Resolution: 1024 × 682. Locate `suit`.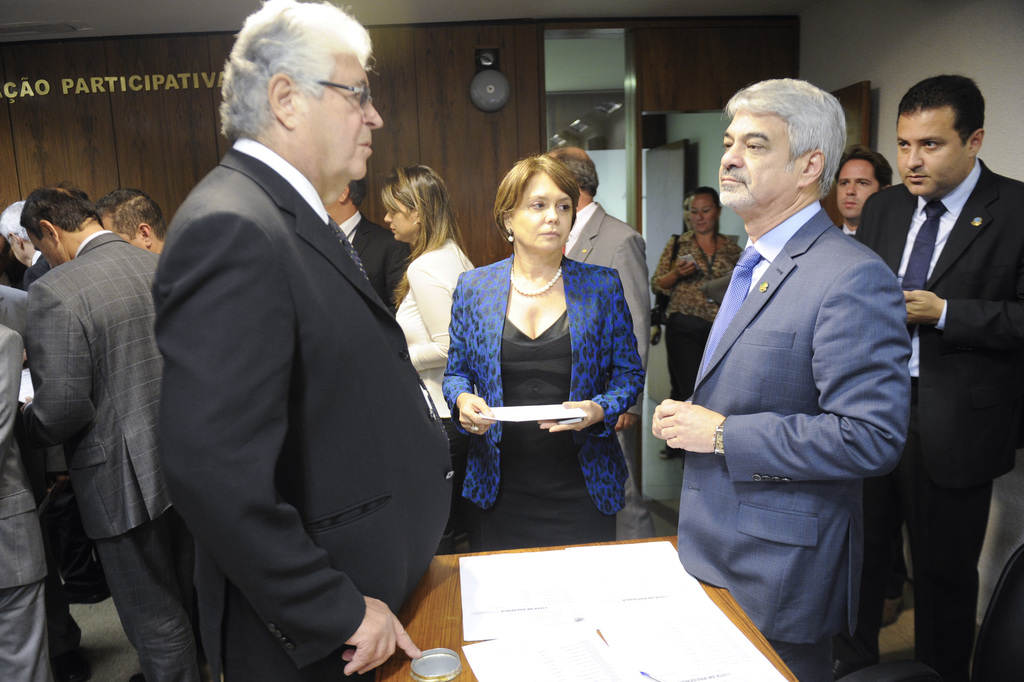
152,136,453,681.
